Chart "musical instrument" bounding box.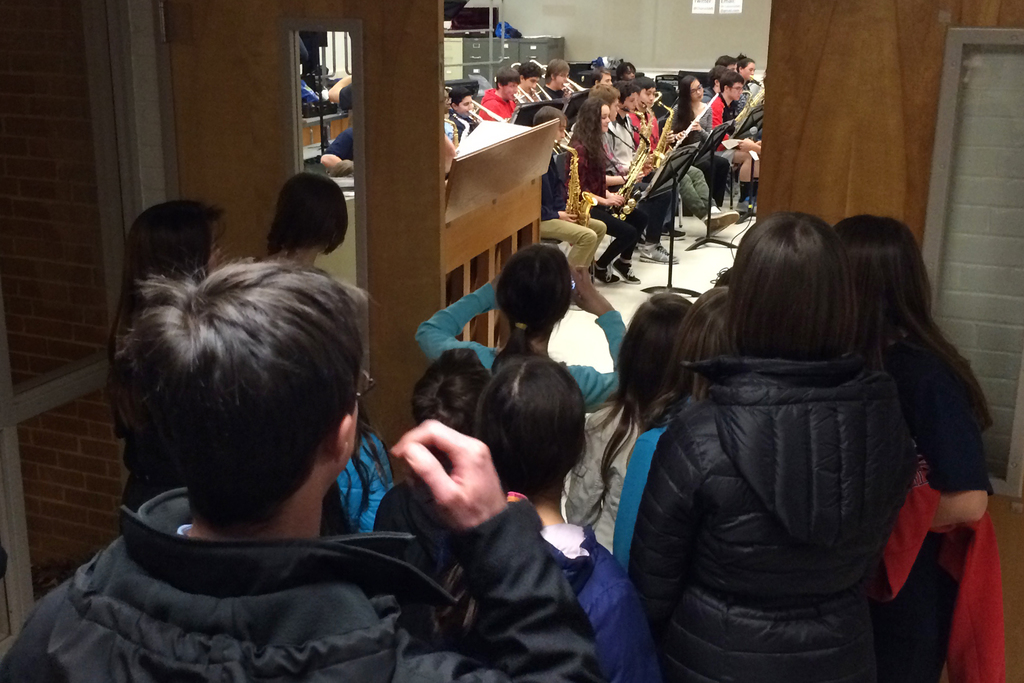
Charted: pyautogui.locateOnScreen(623, 107, 649, 194).
